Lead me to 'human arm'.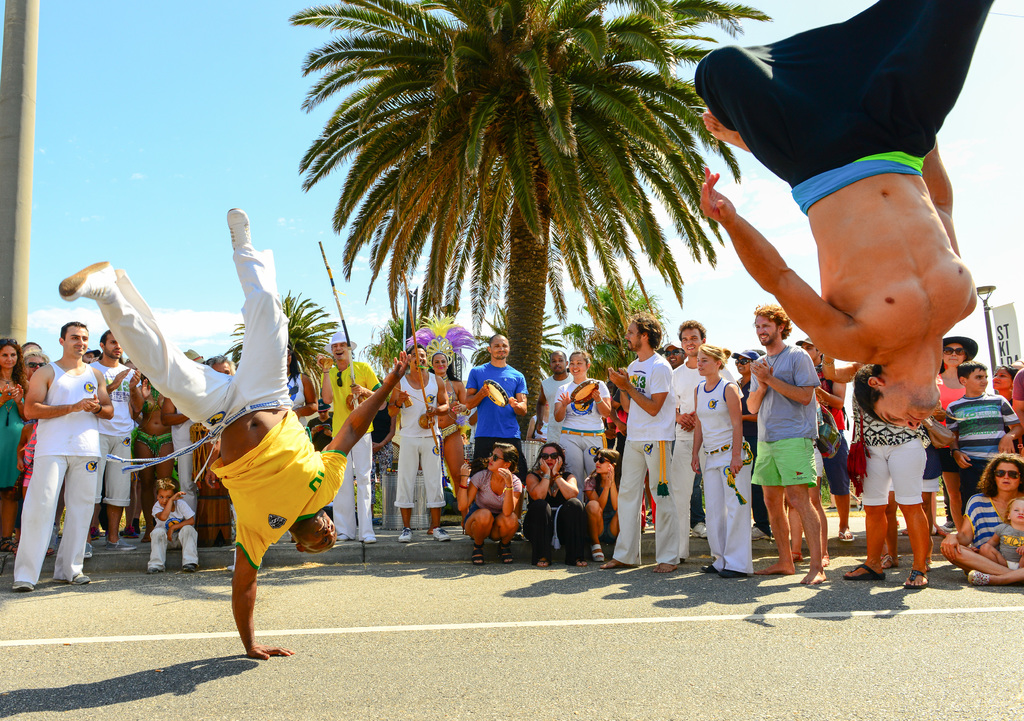
Lead to <box>231,532,292,660</box>.
